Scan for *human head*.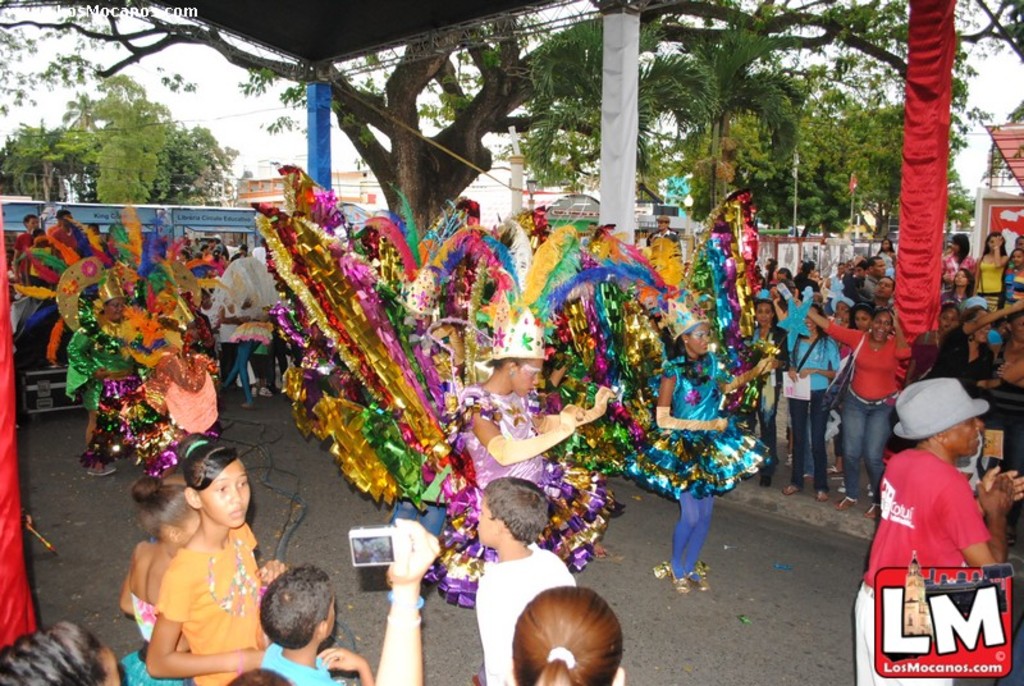
Scan result: [left=965, top=307, right=995, bottom=347].
